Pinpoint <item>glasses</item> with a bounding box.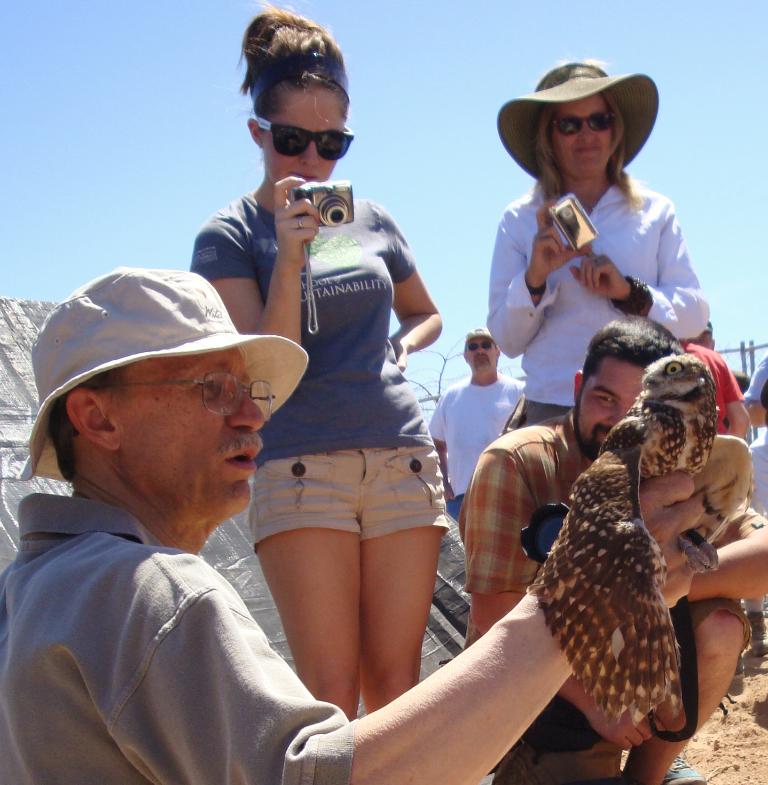
x1=94, y1=365, x2=278, y2=422.
